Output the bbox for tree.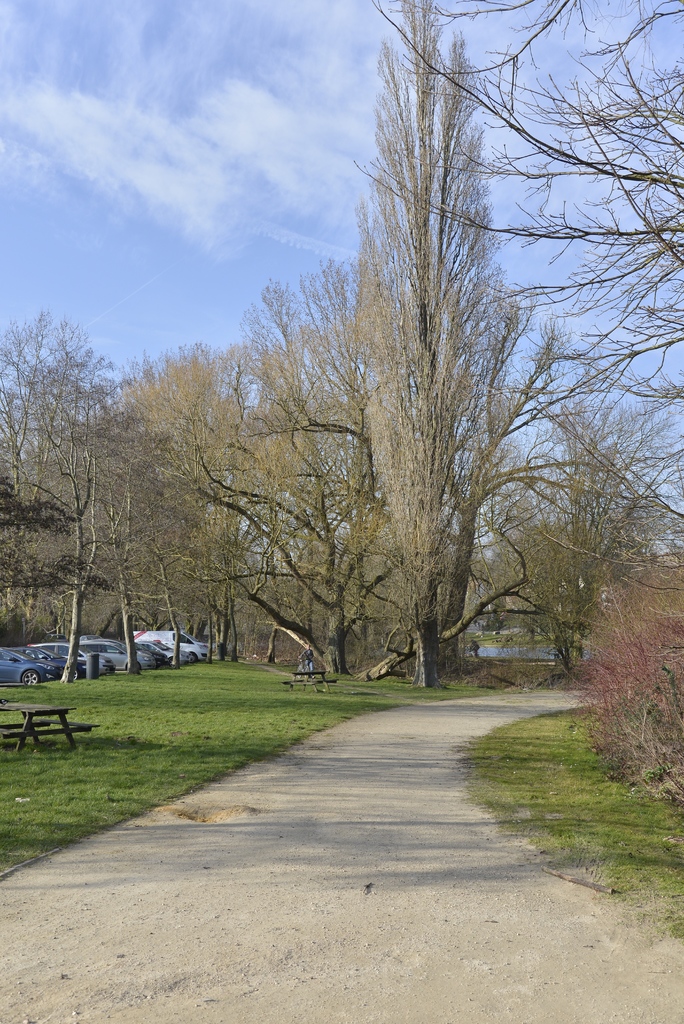
[left=328, top=0, right=683, bottom=626].
